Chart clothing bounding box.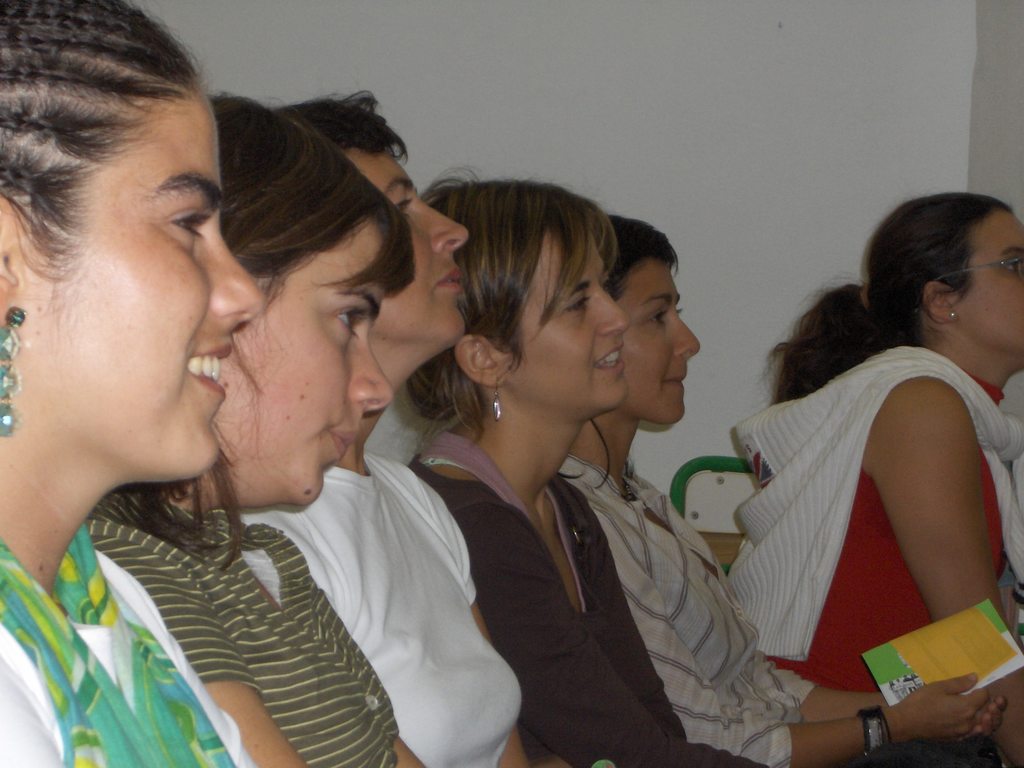
Charted: detection(559, 454, 1005, 767).
